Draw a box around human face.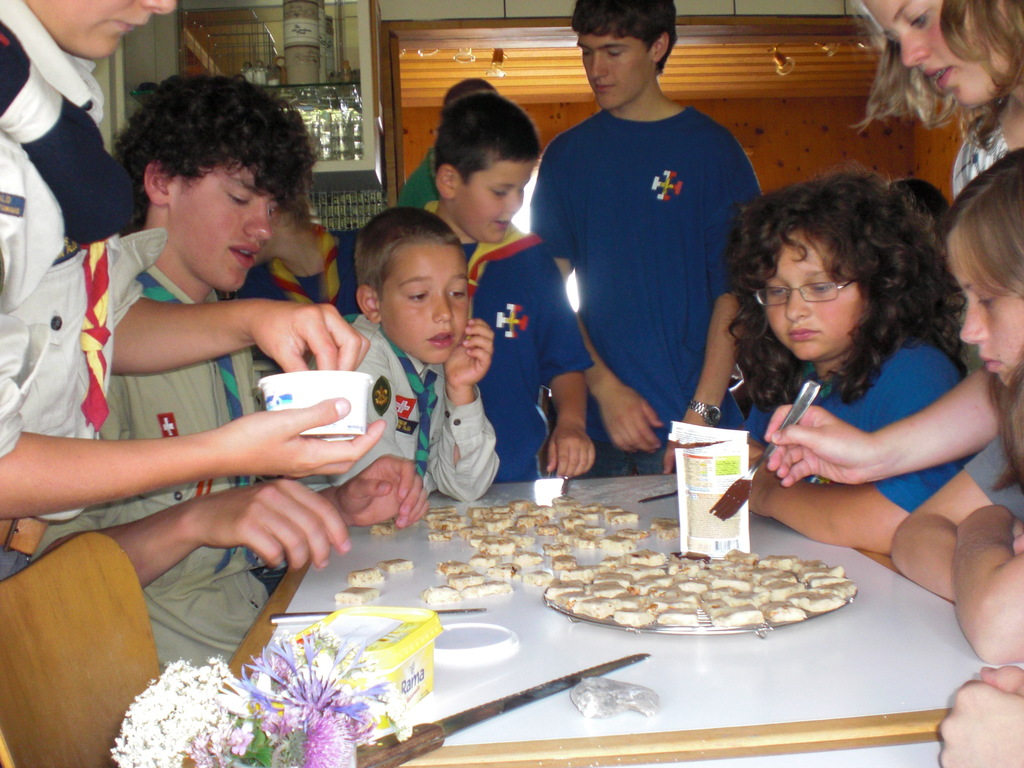
<region>958, 223, 1023, 387</region>.
